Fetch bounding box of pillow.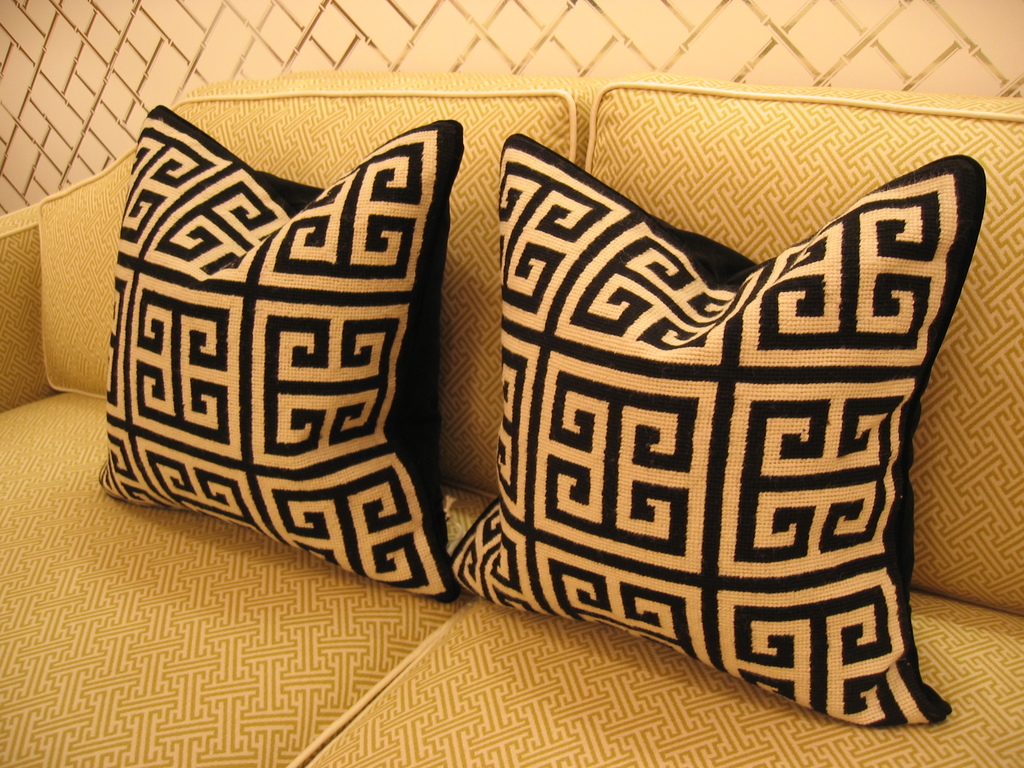
Bbox: pyautogui.locateOnScreen(444, 130, 993, 741).
